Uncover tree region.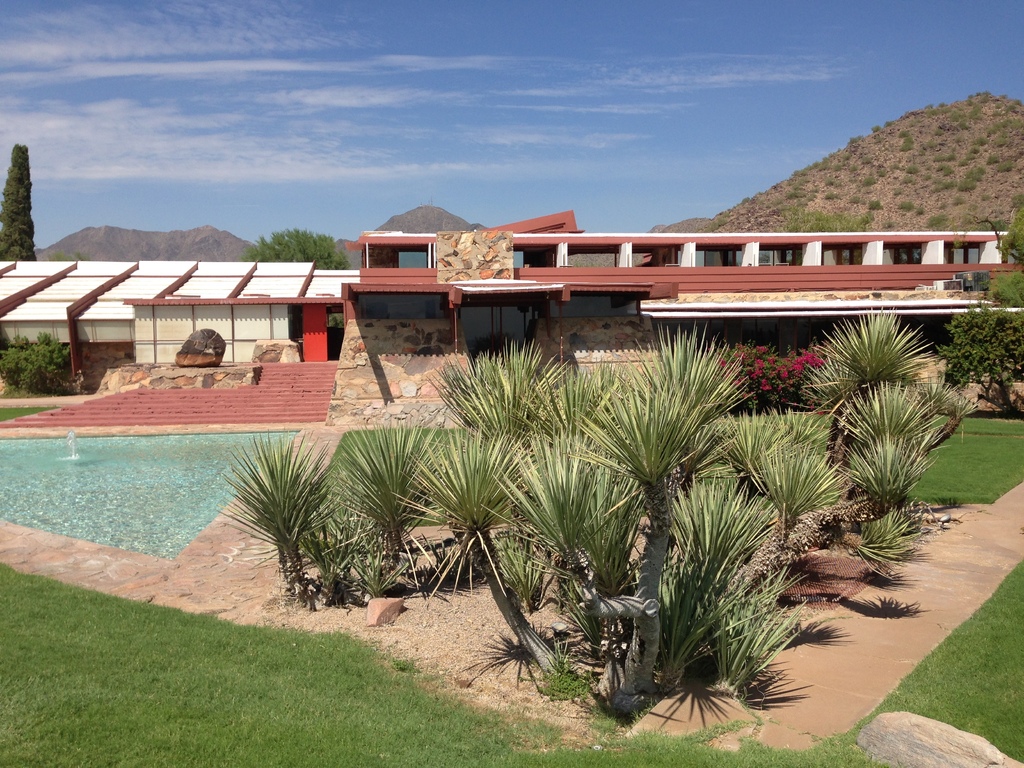
Uncovered: 1002:194:1023:273.
